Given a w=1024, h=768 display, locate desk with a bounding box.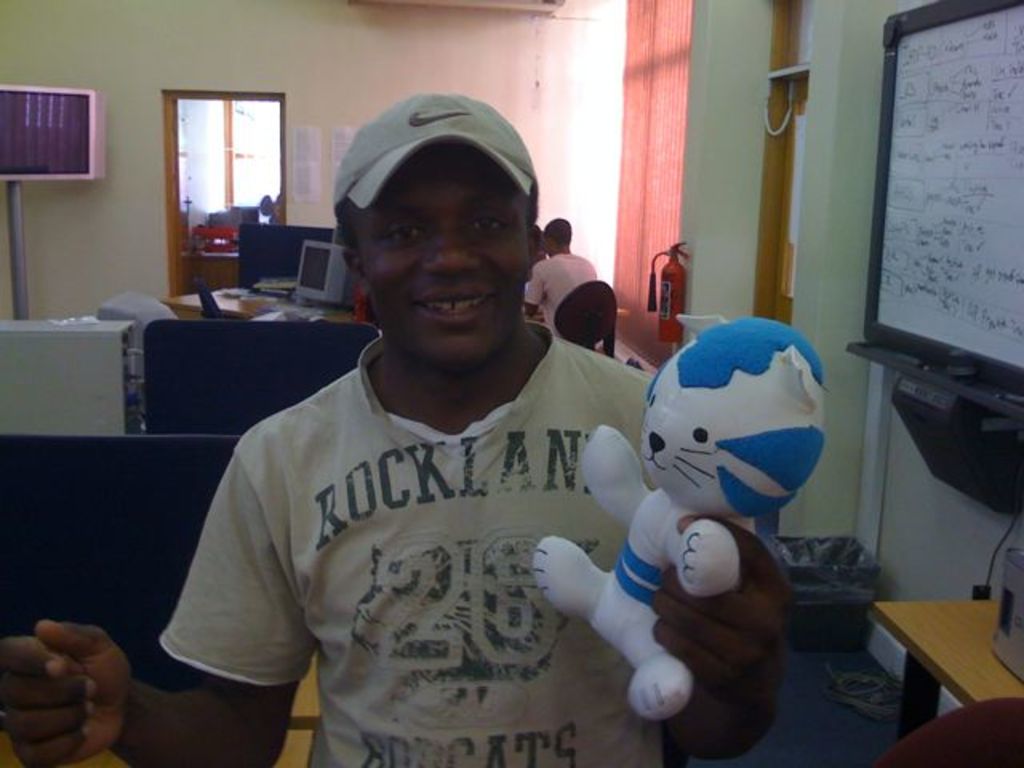
Located: box(872, 602, 1022, 741).
